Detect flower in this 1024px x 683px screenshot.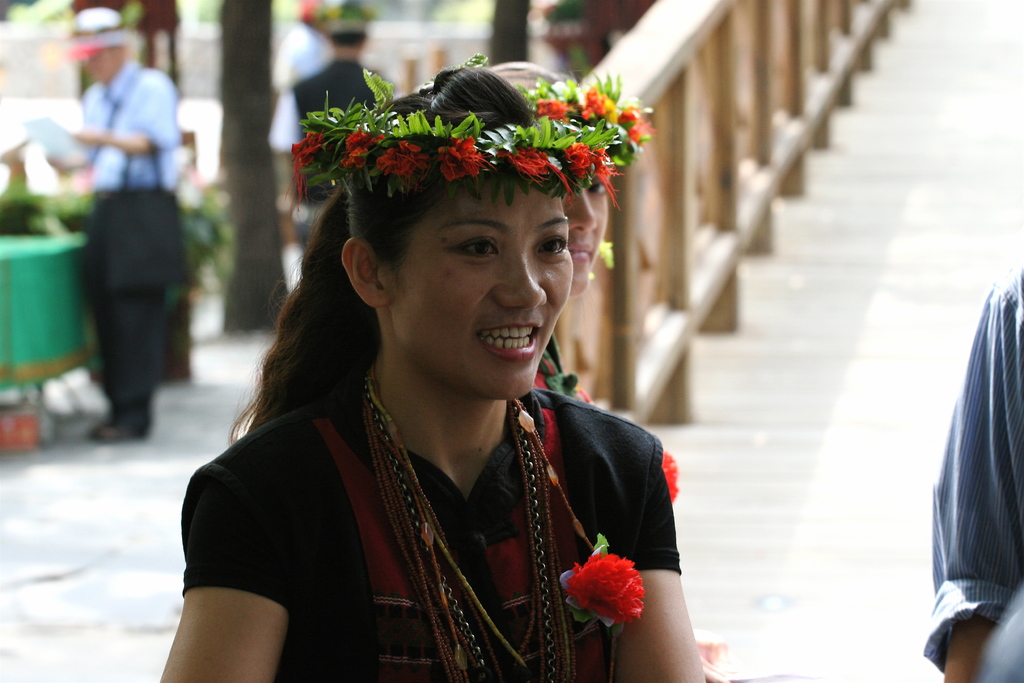
Detection: <bbox>660, 447, 680, 506</bbox>.
